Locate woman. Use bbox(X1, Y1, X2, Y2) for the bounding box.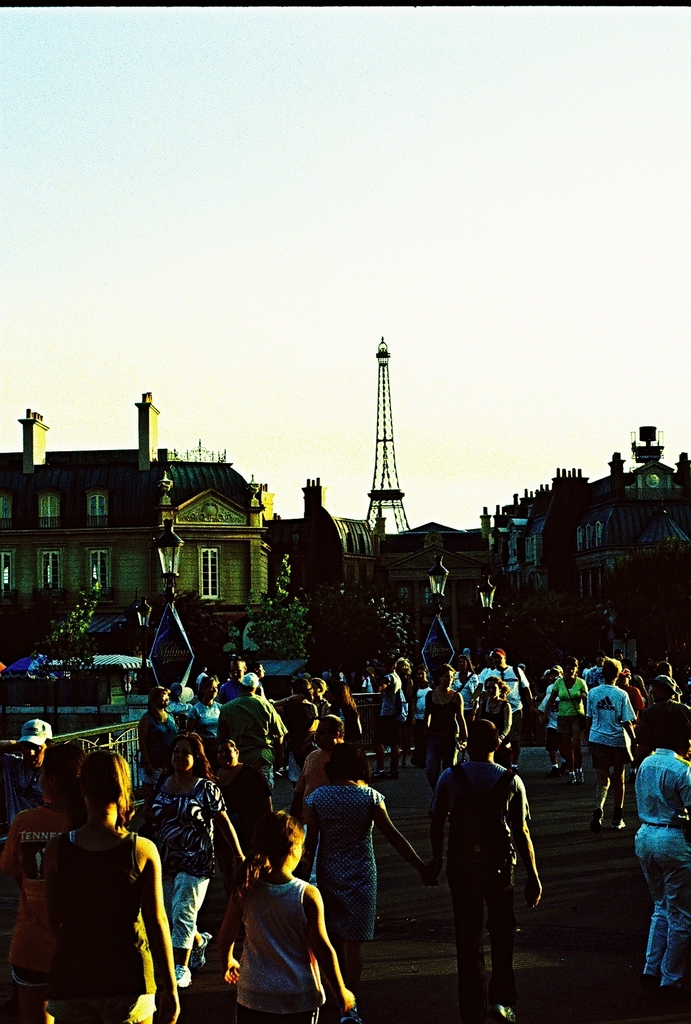
bbox(472, 676, 514, 769).
